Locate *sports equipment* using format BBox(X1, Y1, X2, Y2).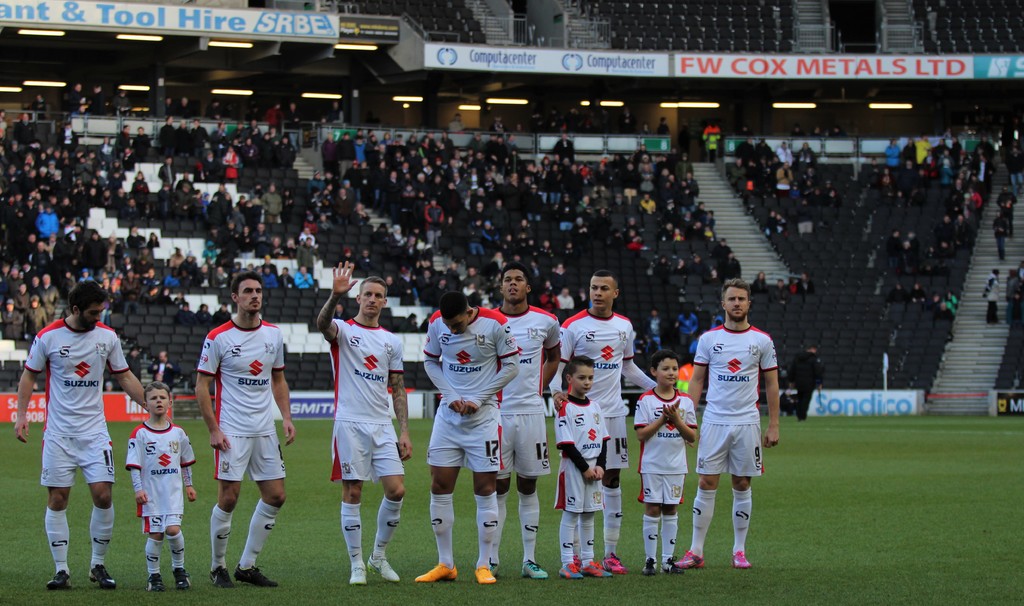
BBox(175, 568, 189, 587).
